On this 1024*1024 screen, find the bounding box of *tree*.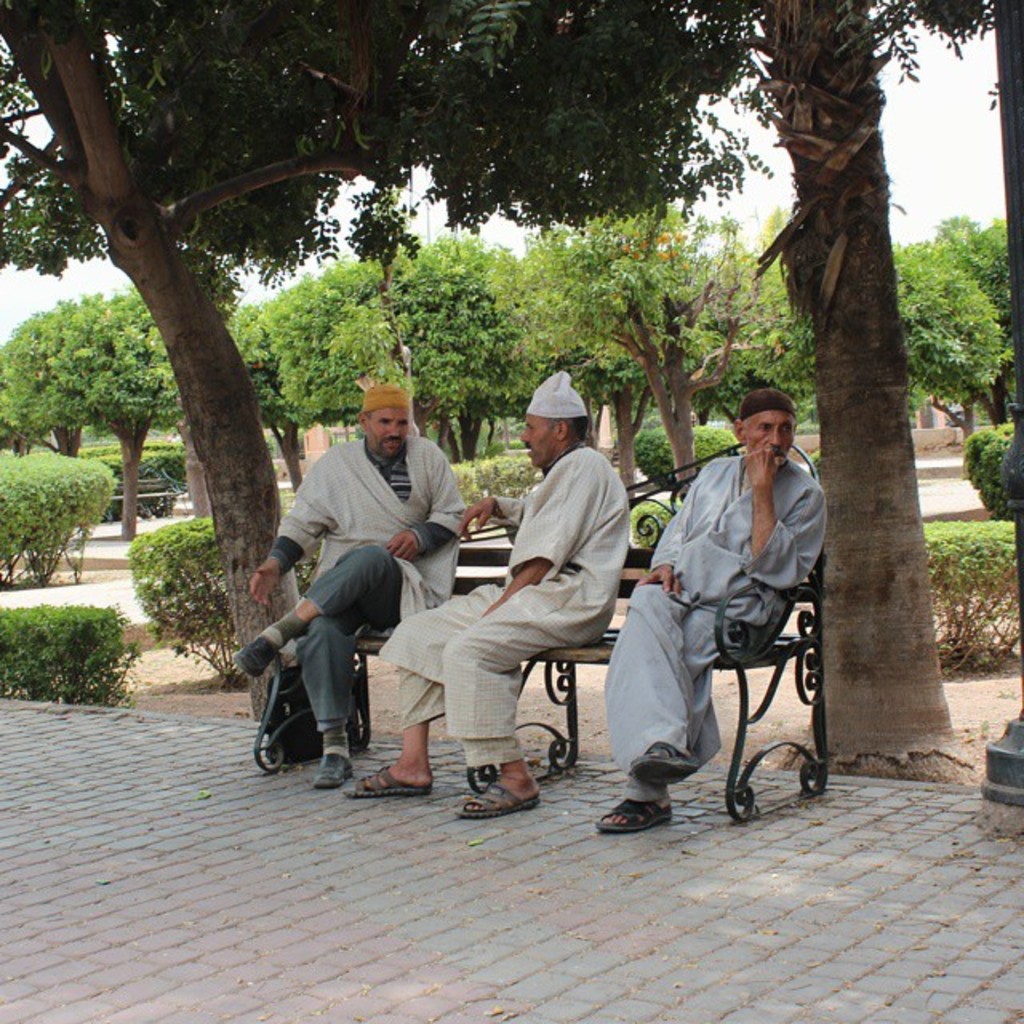
Bounding box: bbox(501, 192, 811, 494).
